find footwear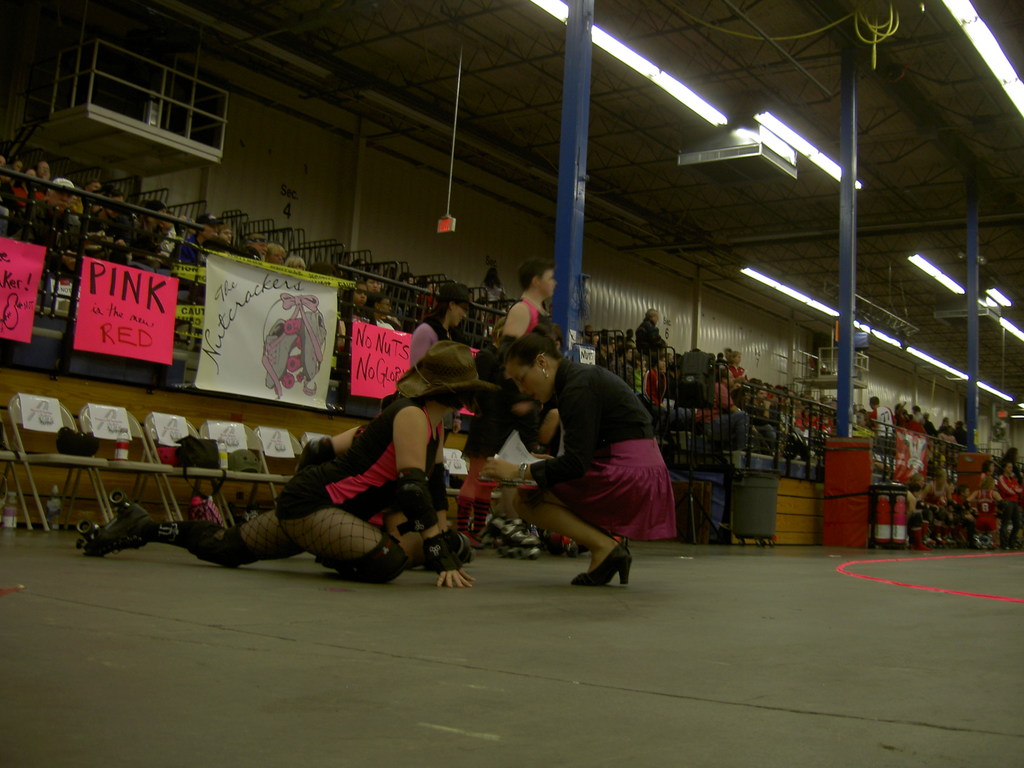
locate(86, 503, 158, 560)
